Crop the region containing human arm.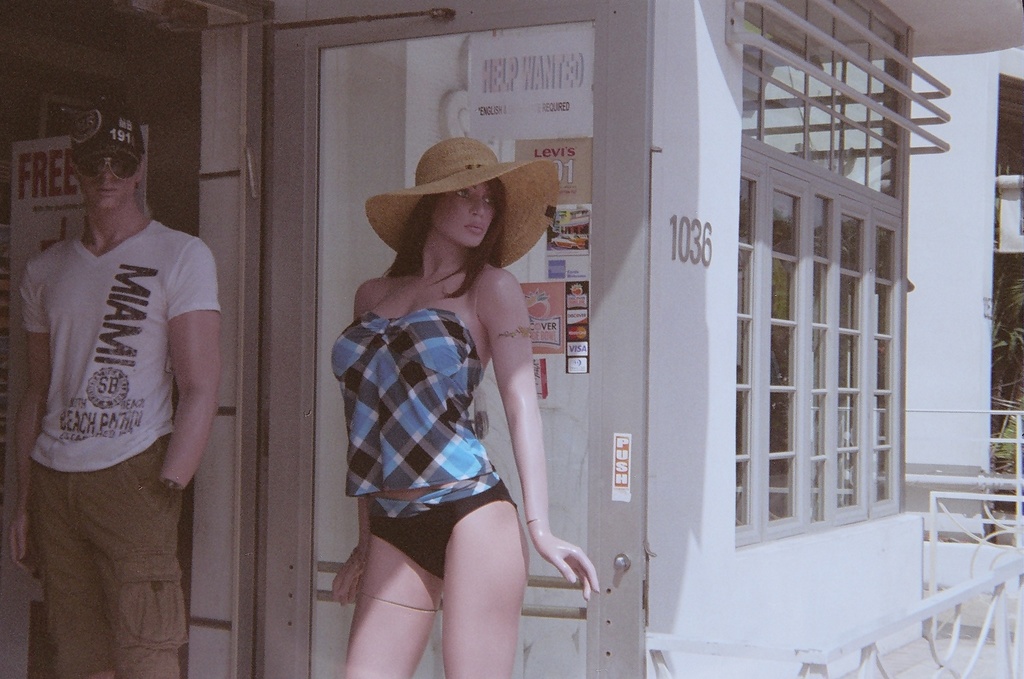
Crop region: [6, 243, 58, 577].
